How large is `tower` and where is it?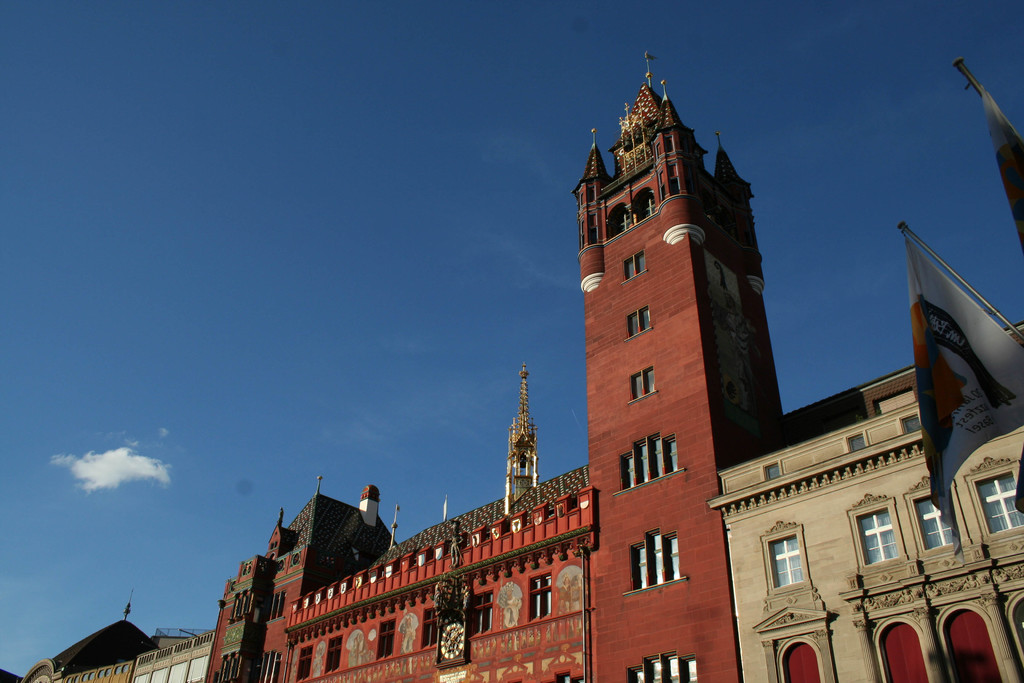
Bounding box: bbox=[572, 52, 780, 682].
